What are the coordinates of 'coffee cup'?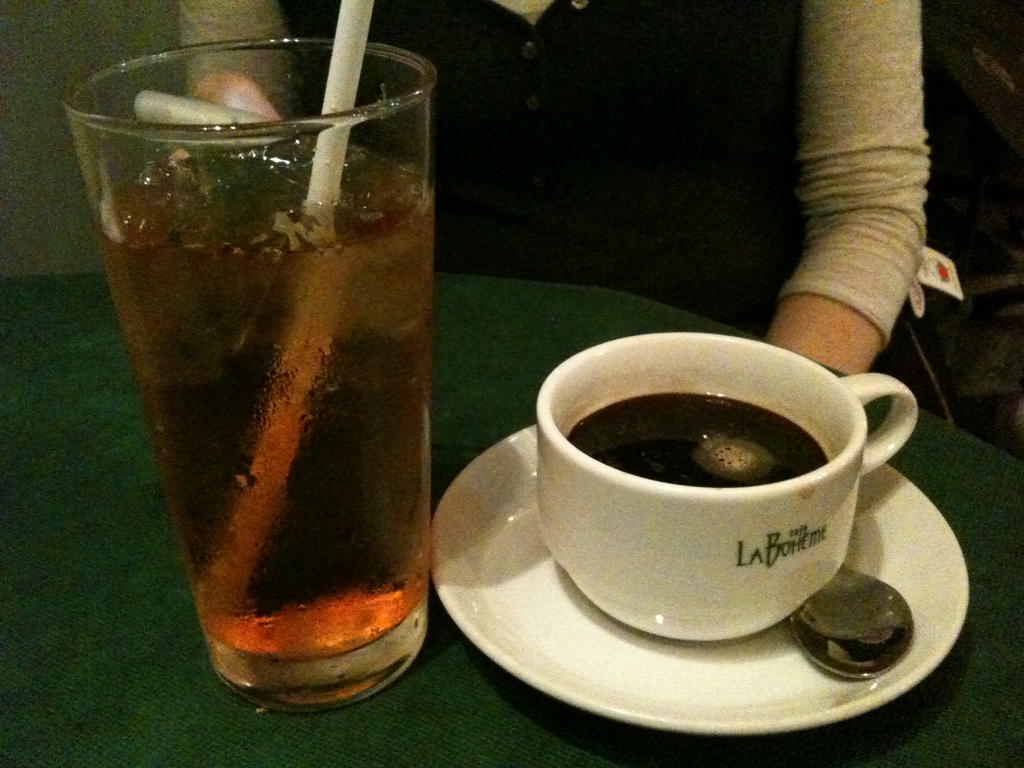
region(532, 326, 920, 647).
